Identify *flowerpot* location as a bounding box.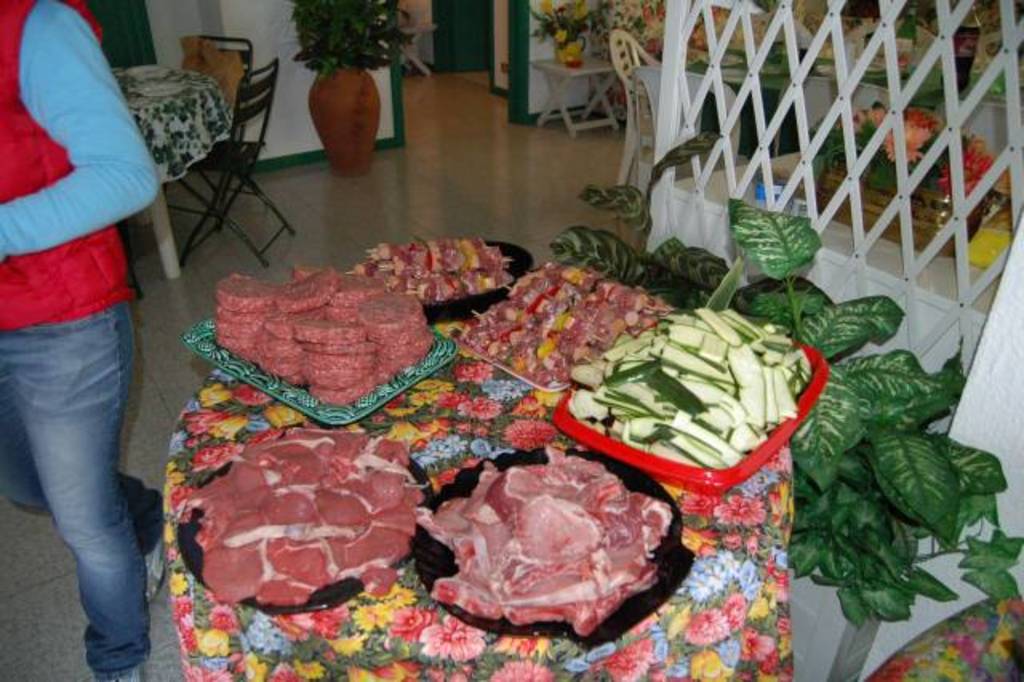
box(307, 62, 386, 173).
